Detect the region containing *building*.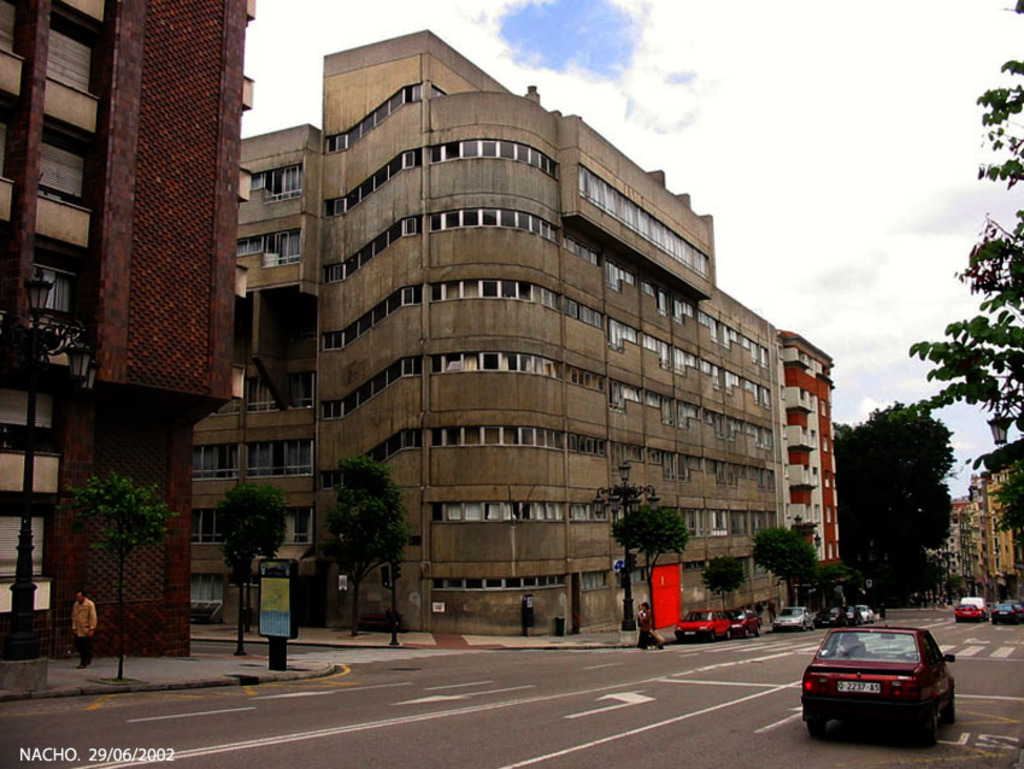
box=[195, 28, 790, 638].
